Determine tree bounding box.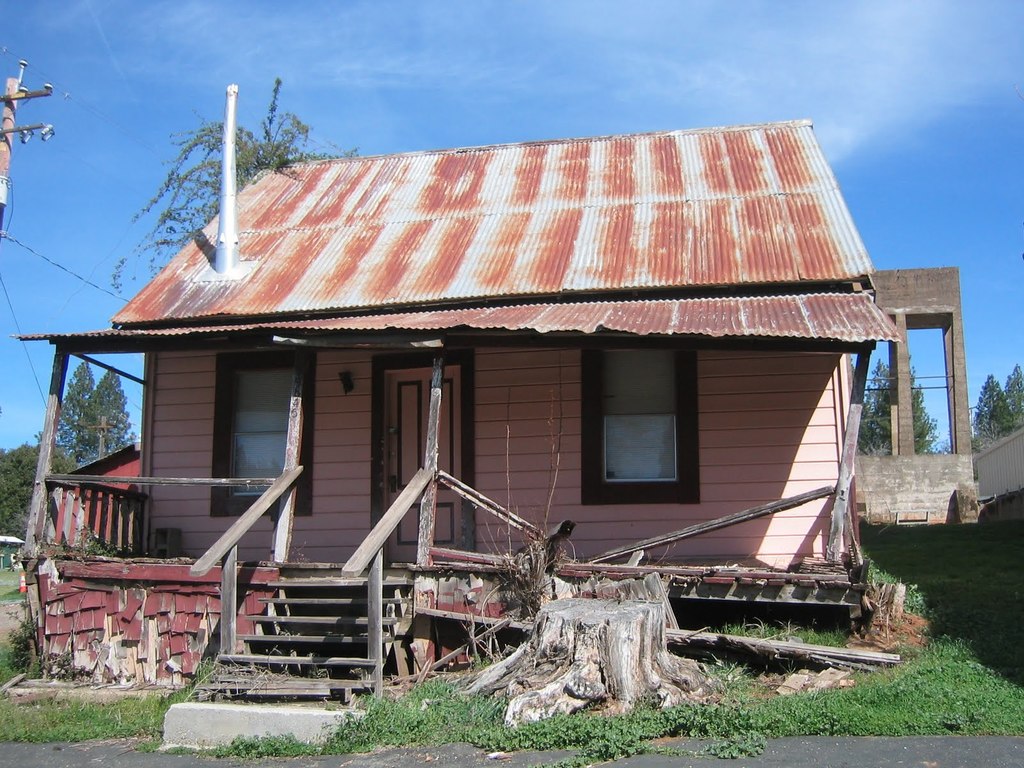
Determined: 0,431,33,542.
